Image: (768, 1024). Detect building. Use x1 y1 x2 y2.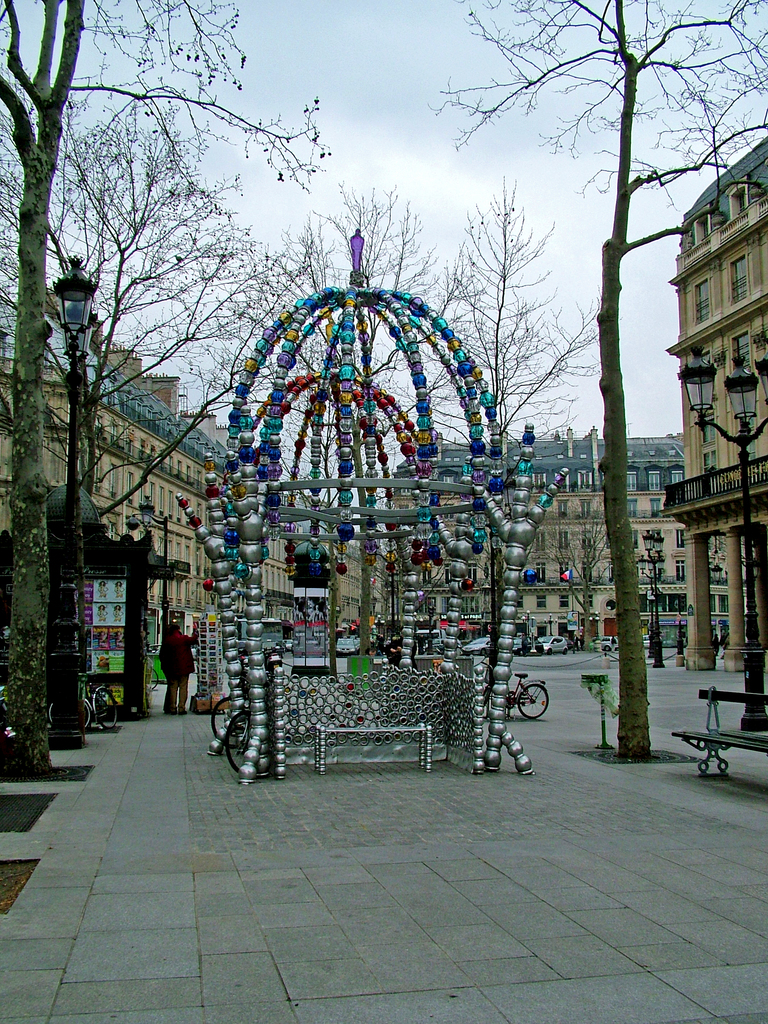
367 431 764 650.
